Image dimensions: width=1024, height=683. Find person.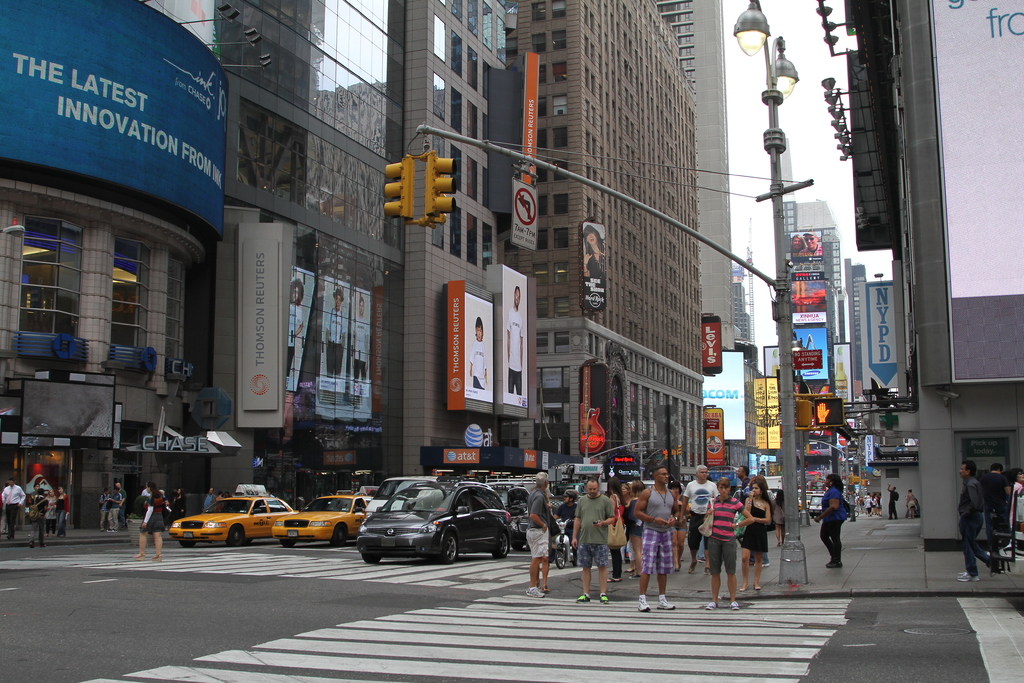
<region>818, 470, 851, 572</region>.
